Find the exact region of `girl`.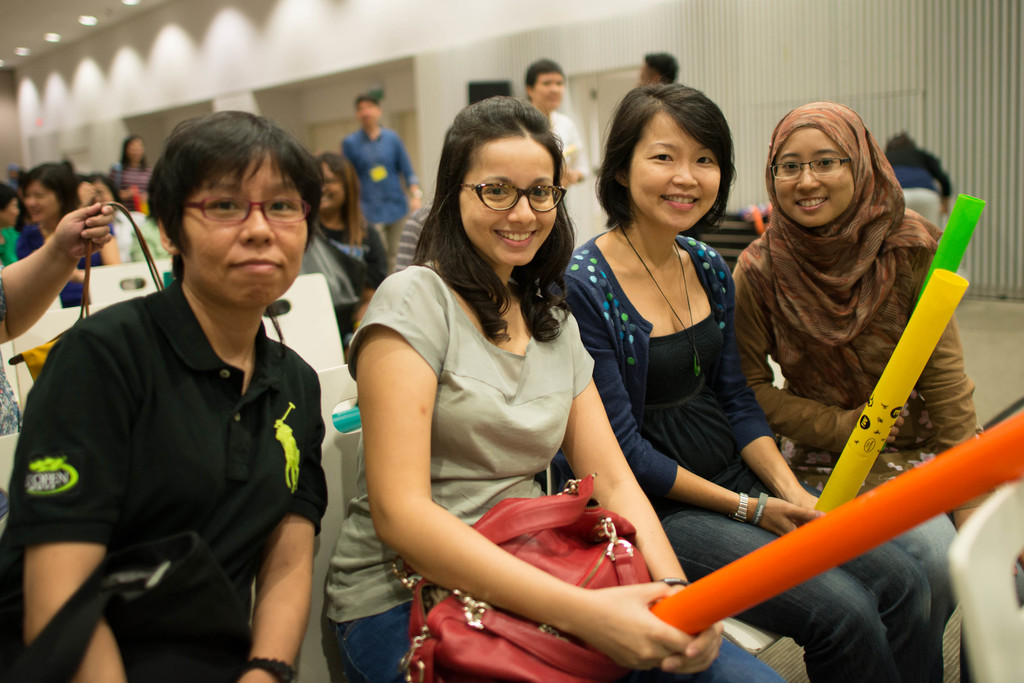
Exact region: x1=311 y1=143 x2=389 y2=337.
